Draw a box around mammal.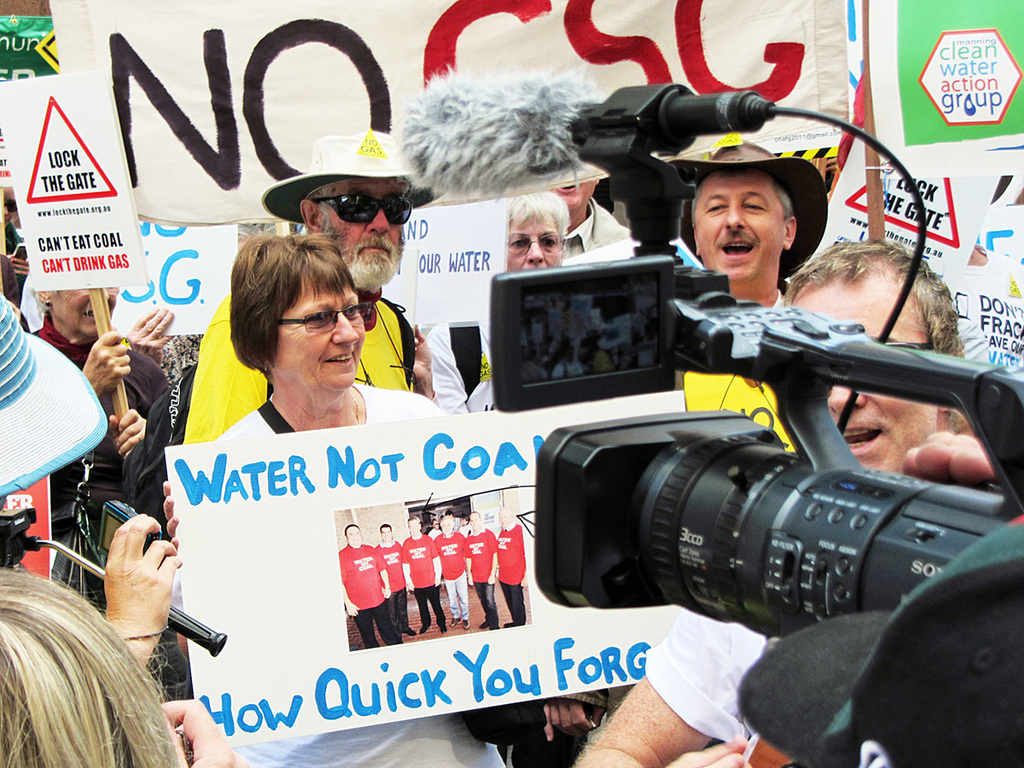
crop(0, 545, 181, 758).
